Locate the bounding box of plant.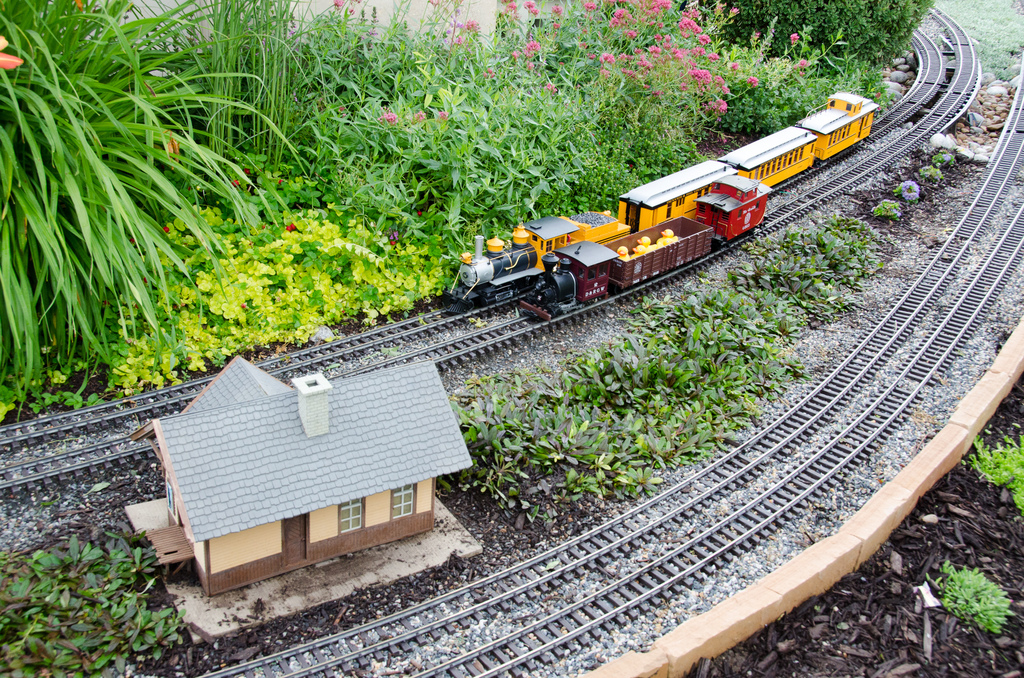
Bounding box: BBox(559, 0, 721, 211).
